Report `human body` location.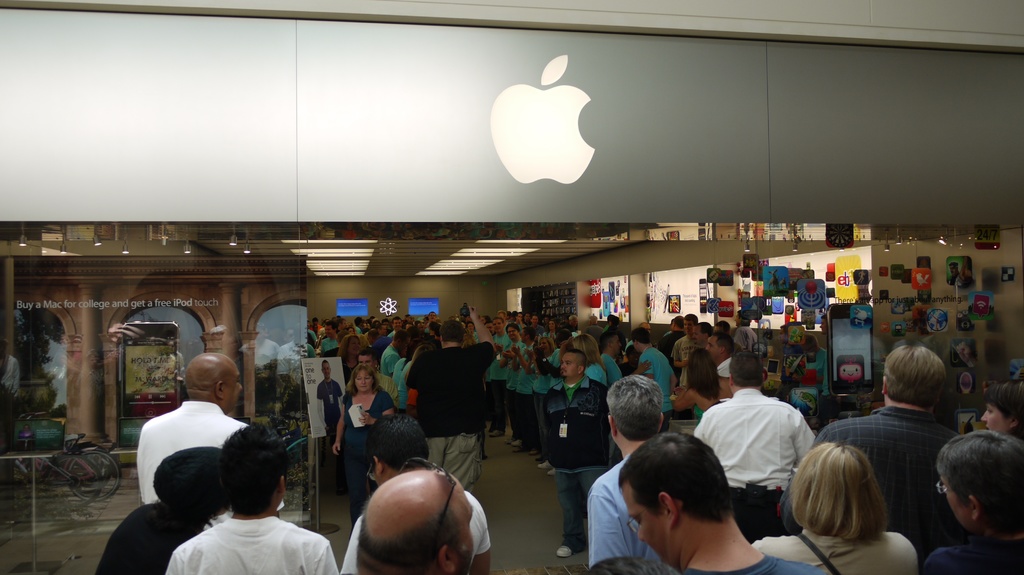
Report: x1=336 y1=419 x2=476 y2=574.
